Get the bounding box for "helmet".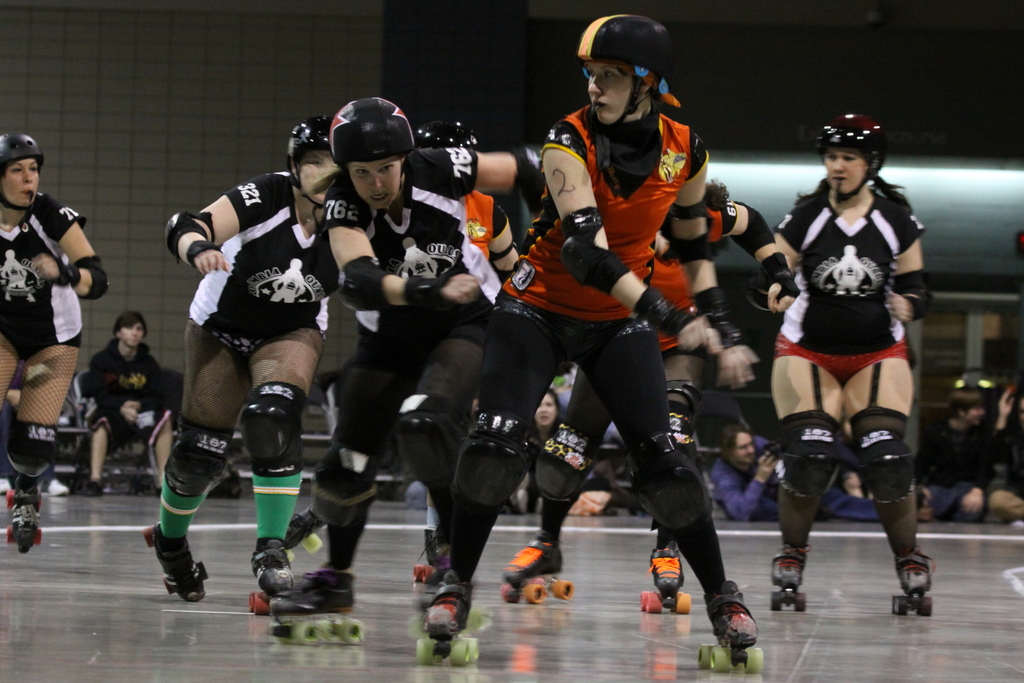
287 117 337 224.
